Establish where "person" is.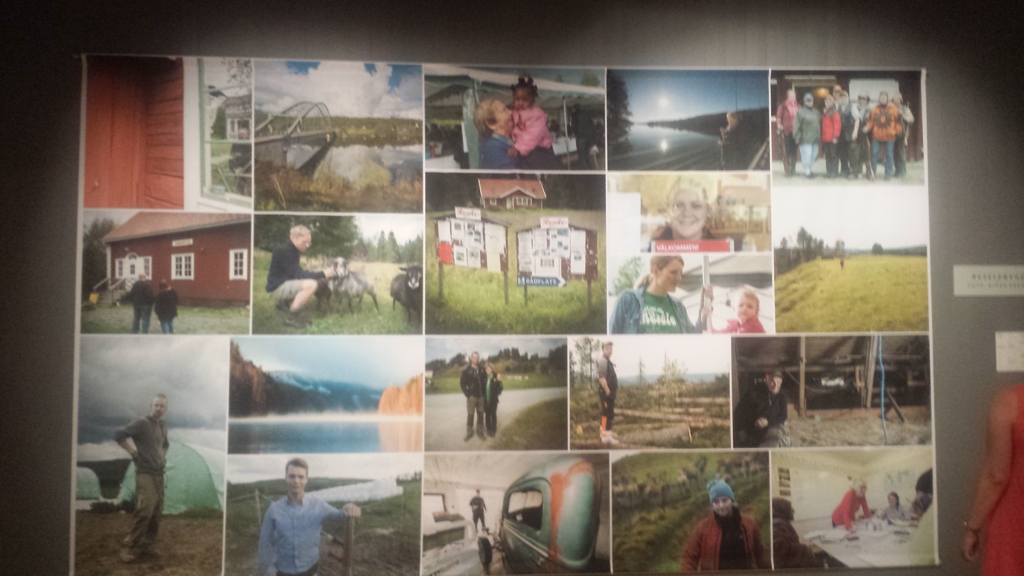
Established at left=612, top=248, right=694, bottom=331.
